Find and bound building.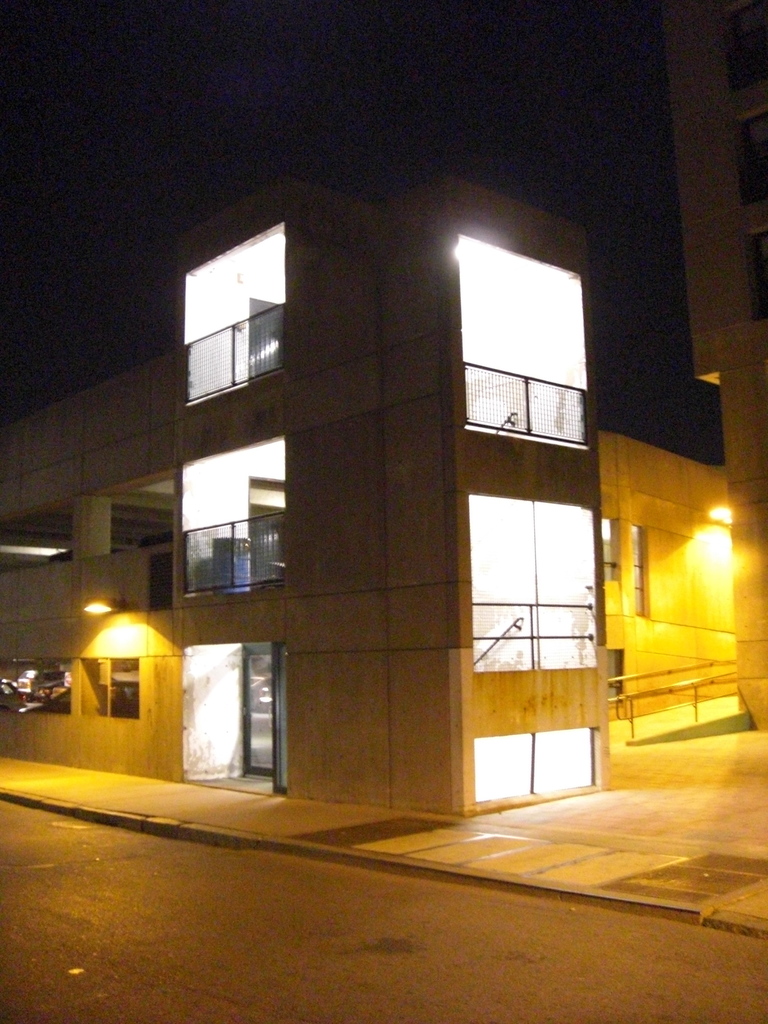
Bound: 600, 435, 744, 722.
